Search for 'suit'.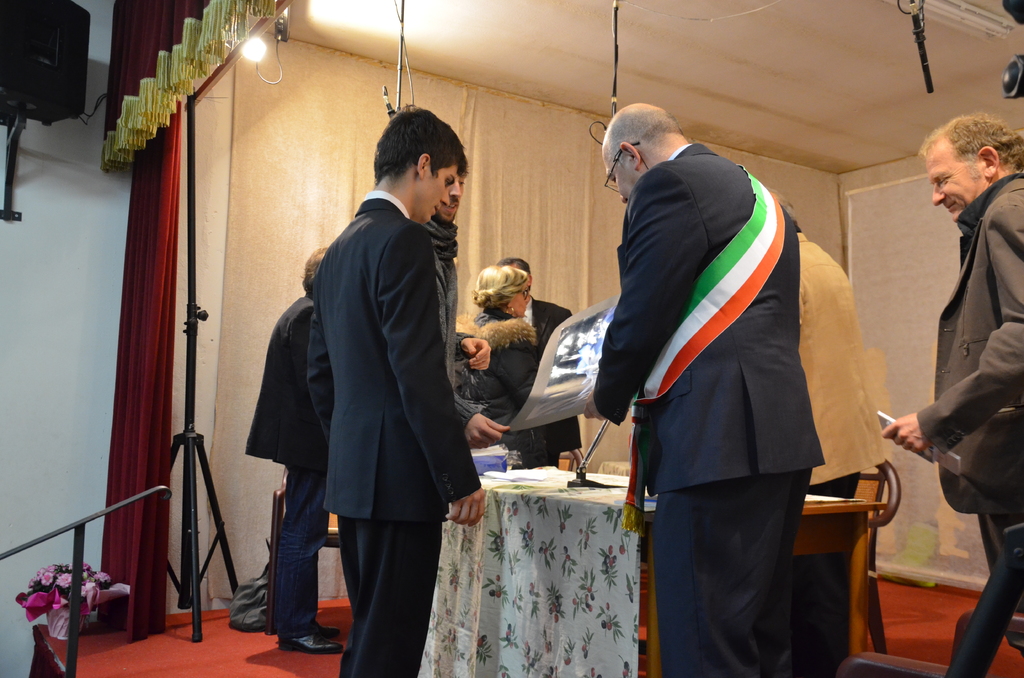
Found at {"x1": 517, "y1": 289, "x2": 573, "y2": 452}.
